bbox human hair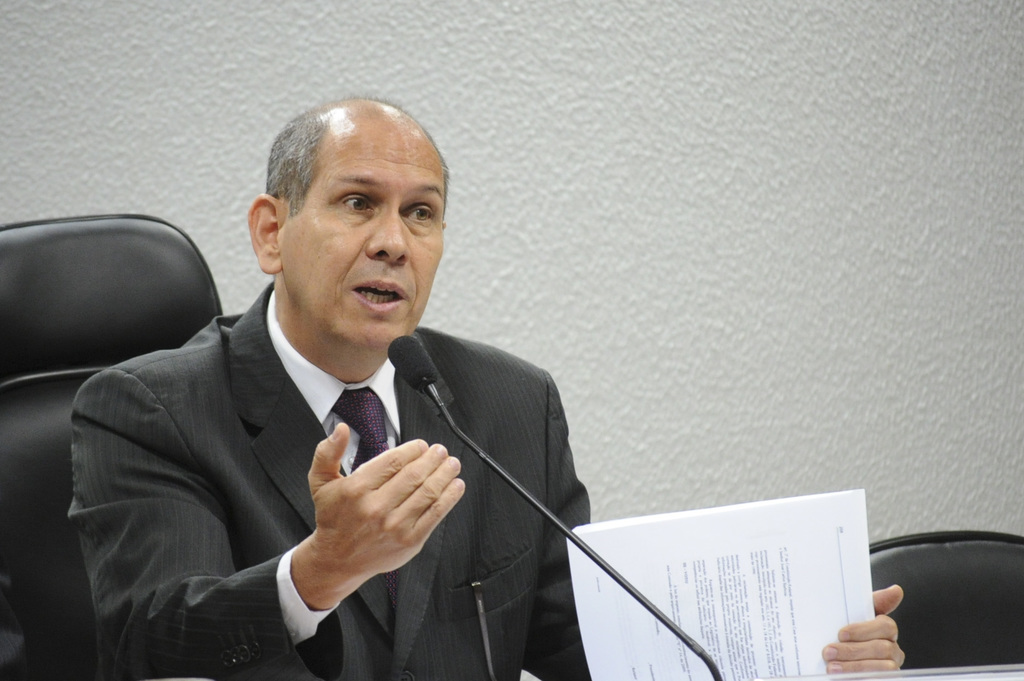
bbox(259, 101, 335, 214)
